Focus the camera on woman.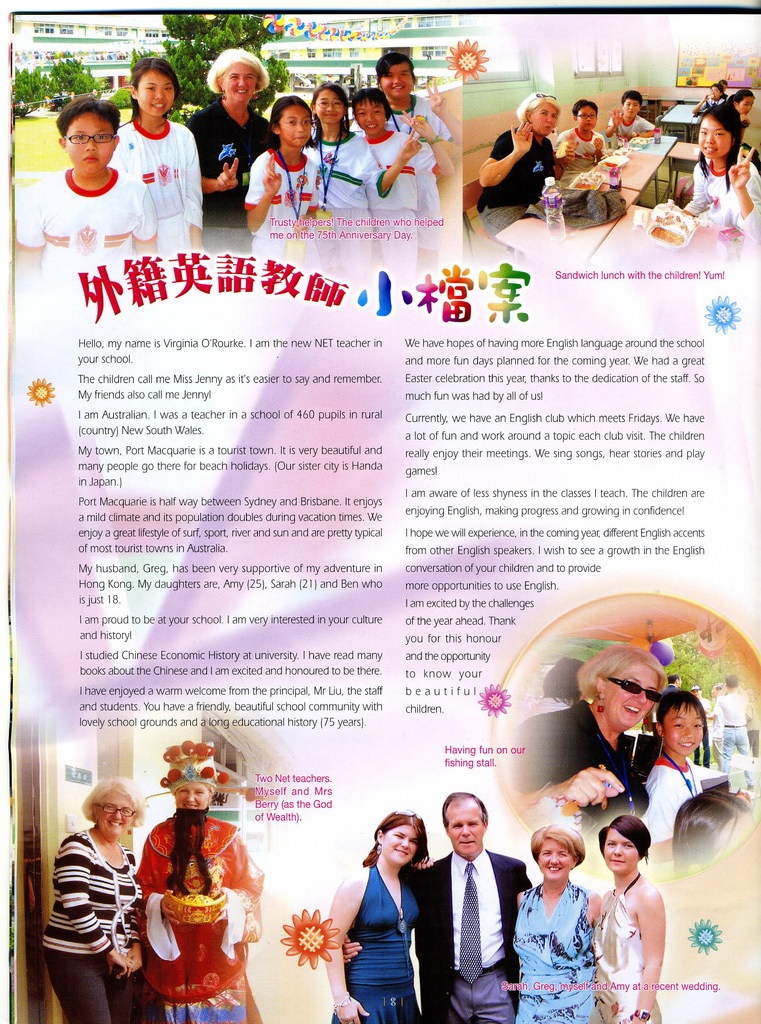
Focus region: (left=342, top=816, right=440, bottom=1019).
